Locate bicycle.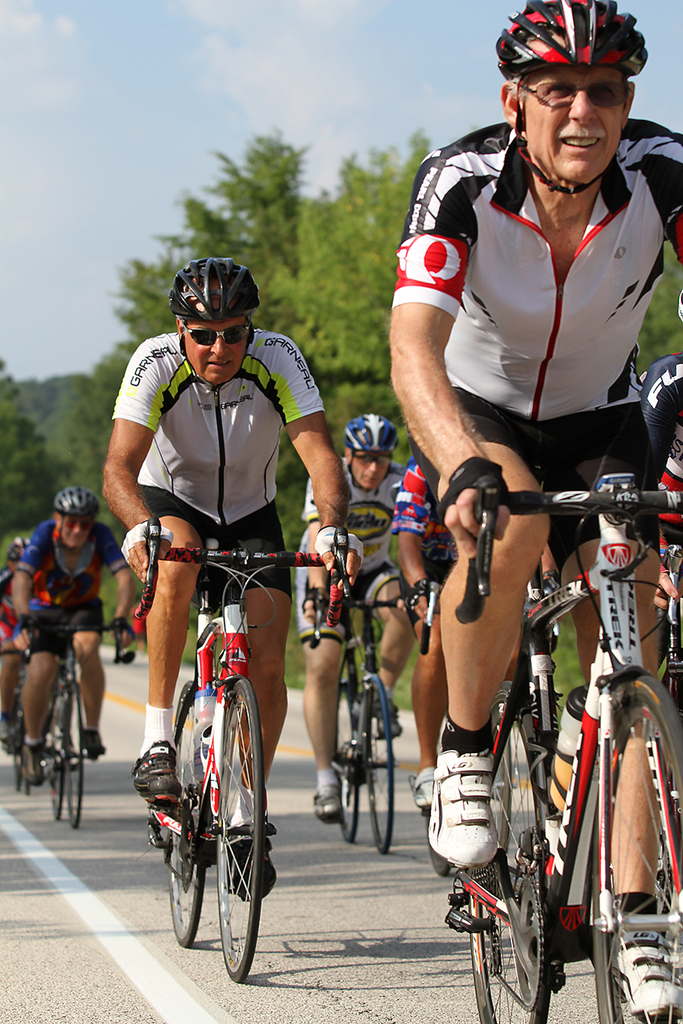
Bounding box: bbox=(445, 473, 682, 1023).
